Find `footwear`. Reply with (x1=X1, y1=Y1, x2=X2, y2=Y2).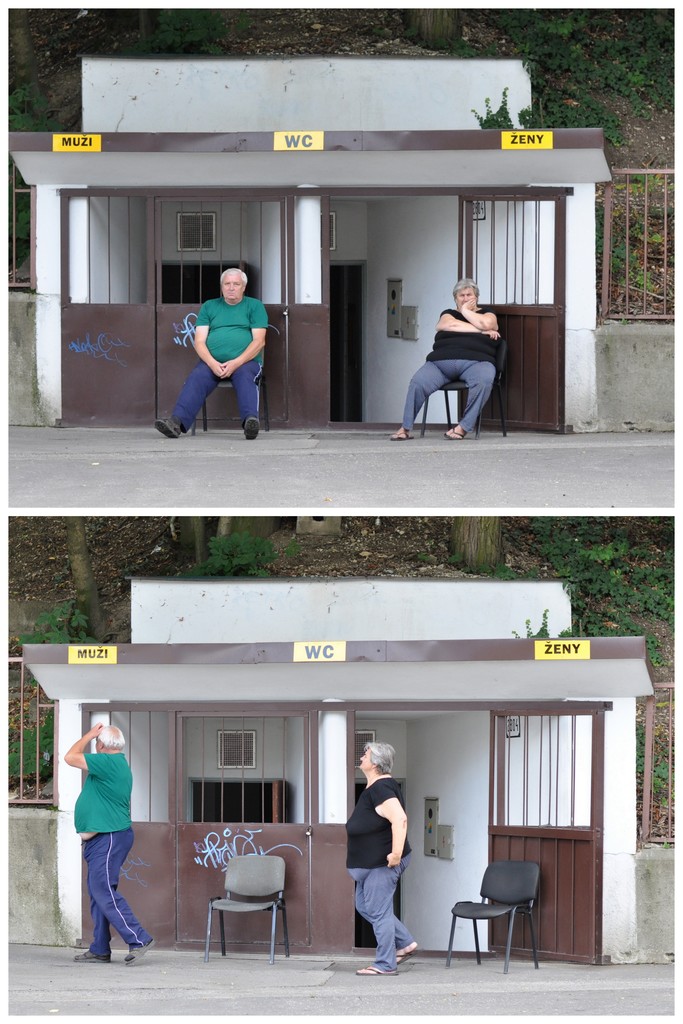
(x1=247, y1=417, x2=261, y2=440).
